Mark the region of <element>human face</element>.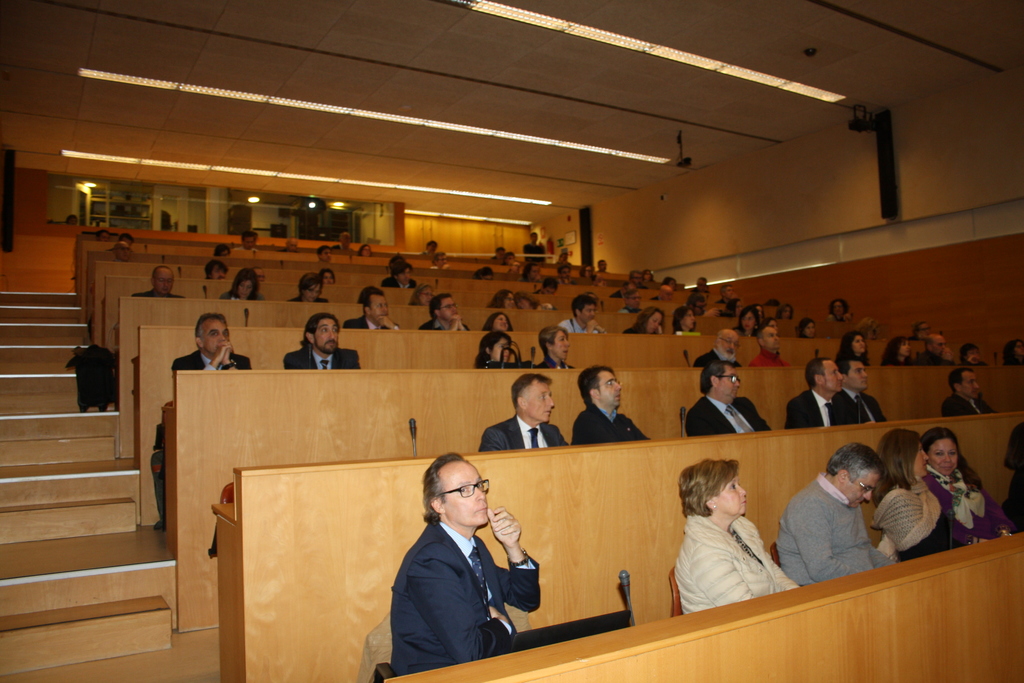
Region: <box>212,264,225,281</box>.
